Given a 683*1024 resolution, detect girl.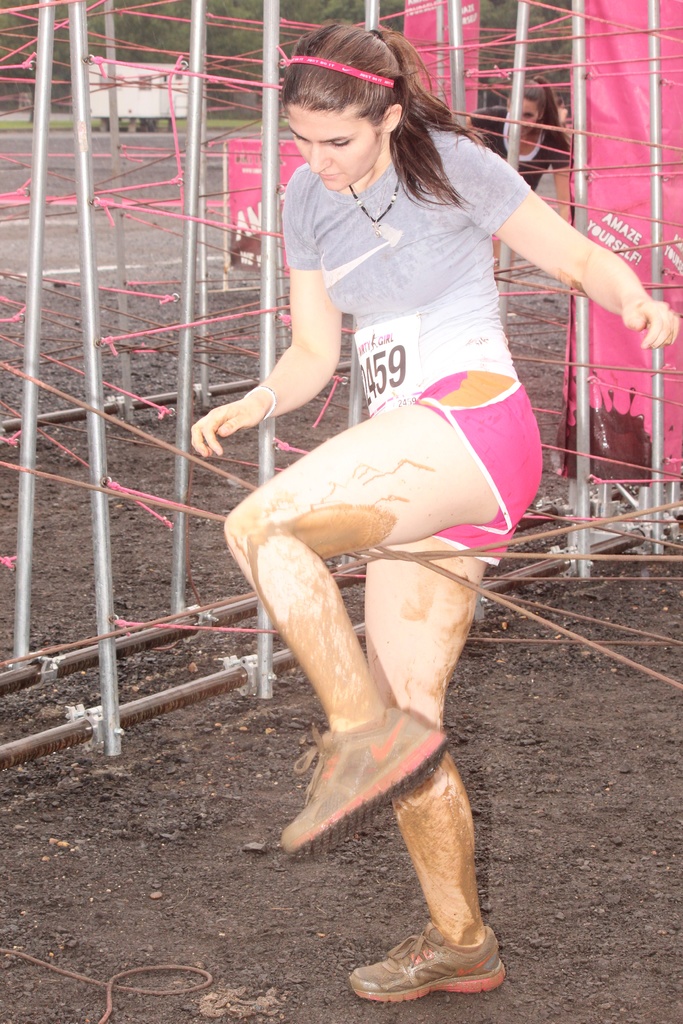
{"left": 189, "top": 26, "right": 682, "bottom": 1005}.
